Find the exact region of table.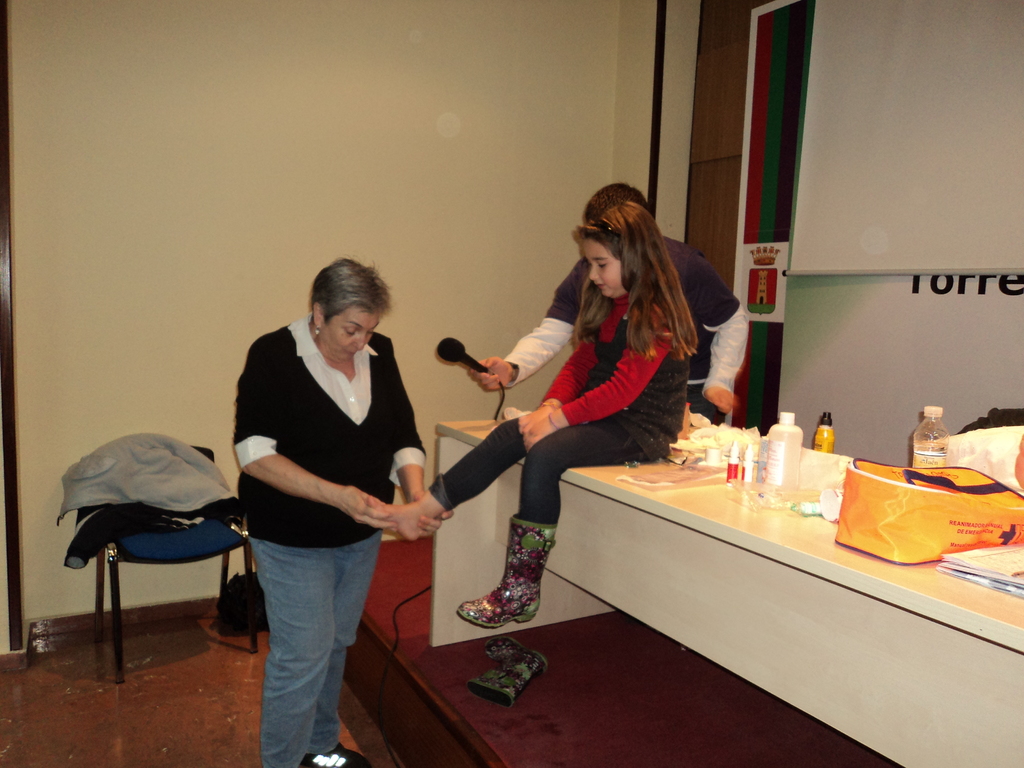
Exact region: 423 422 1023 764.
